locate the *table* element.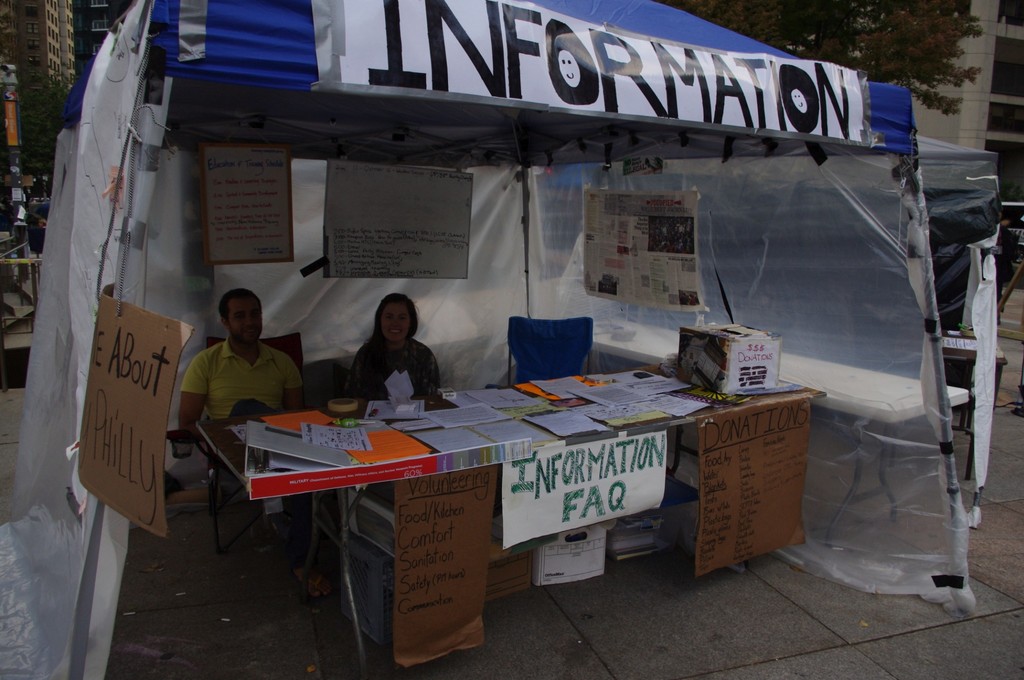
Element bbox: 591:314:968:542.
